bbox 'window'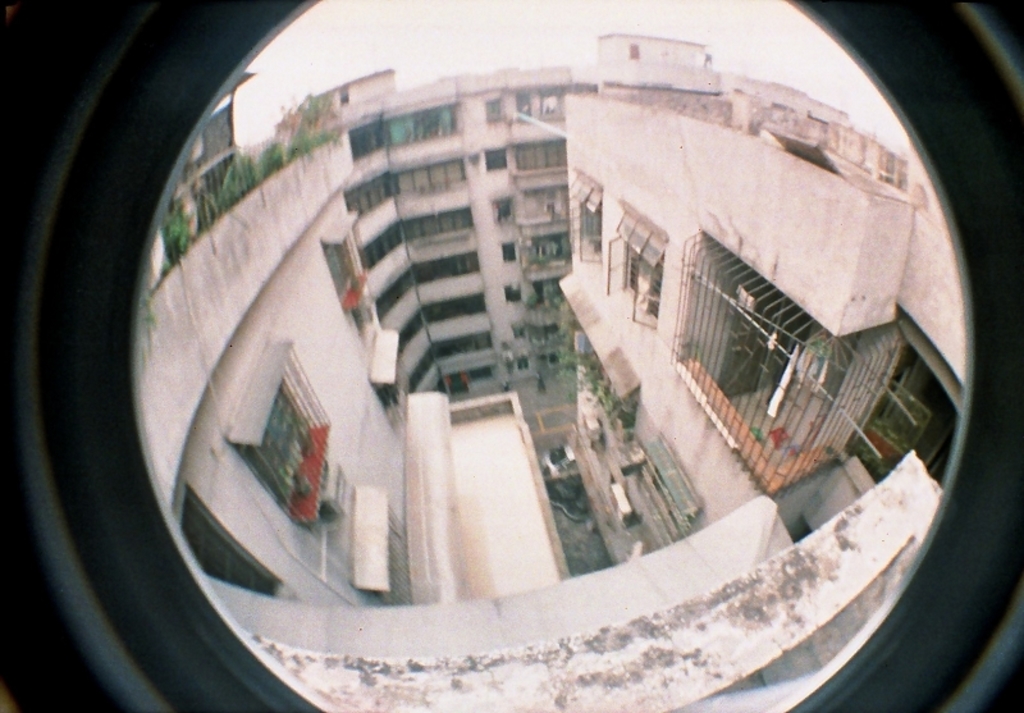
{"left": 485, "top": 147, "right": 509, "bottom": 177}
